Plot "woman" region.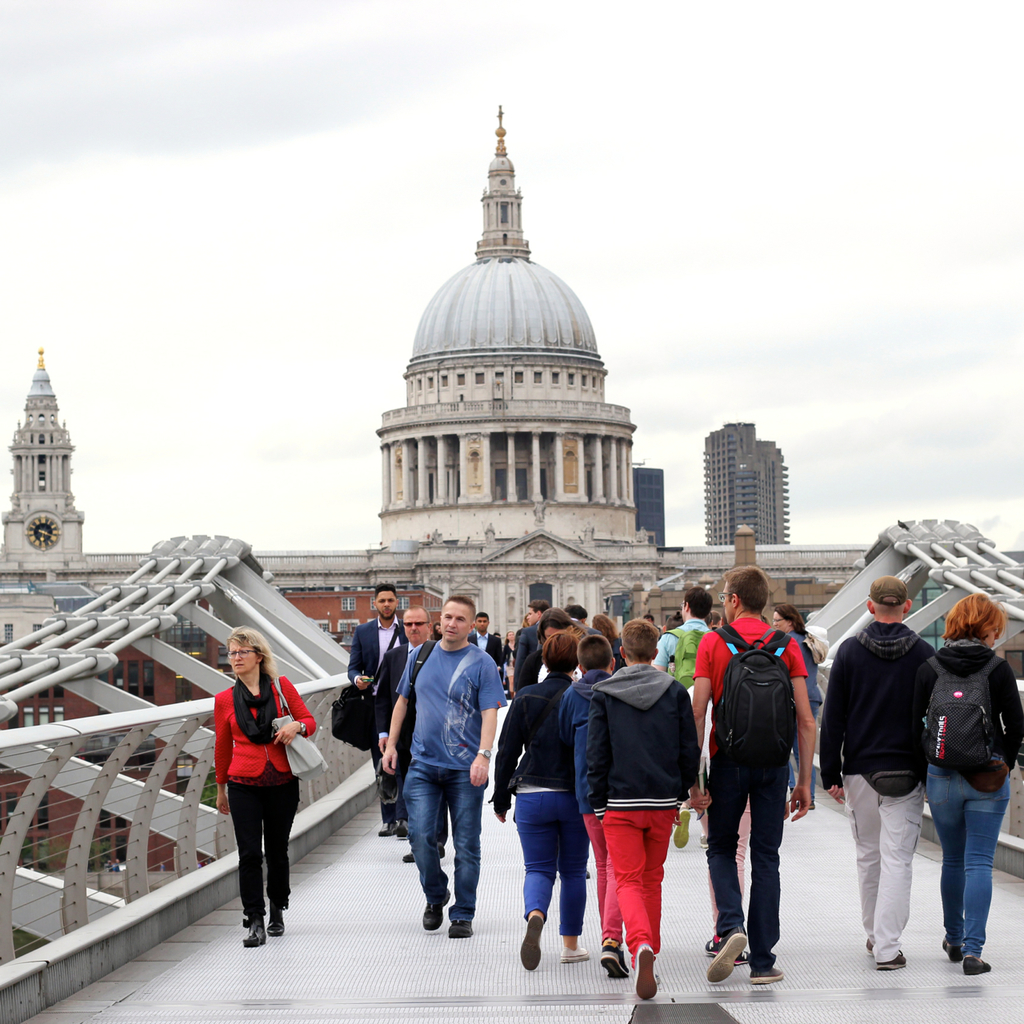
Plotted at <bbox>194, 633, 326, 952</bbox>.
